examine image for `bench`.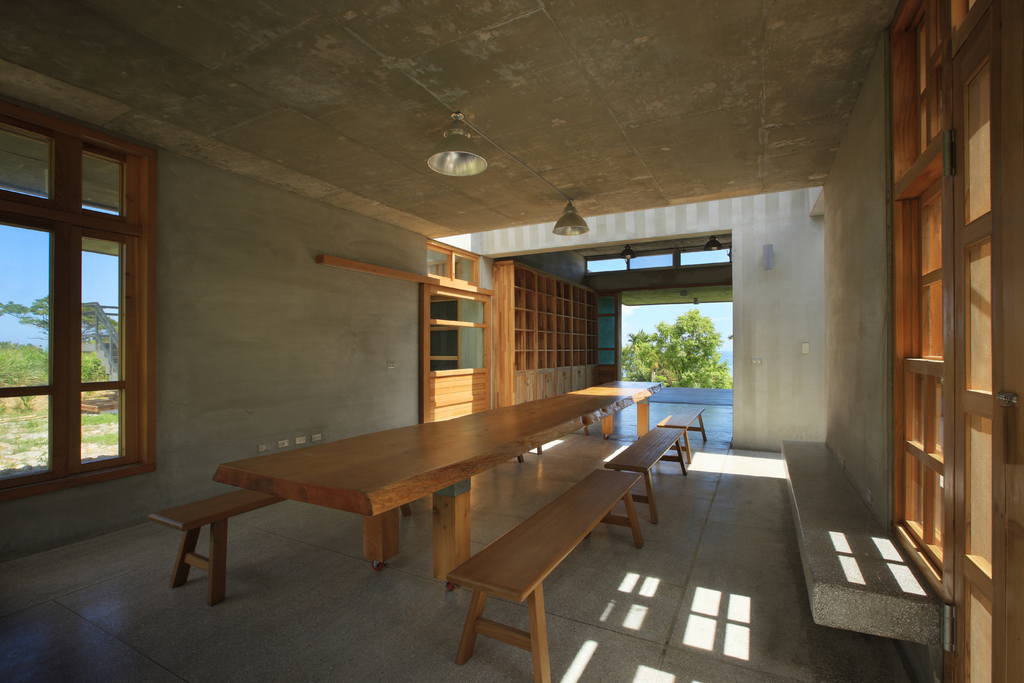
Examination result: x1=657 y1=404 x2=711 y2=461.
